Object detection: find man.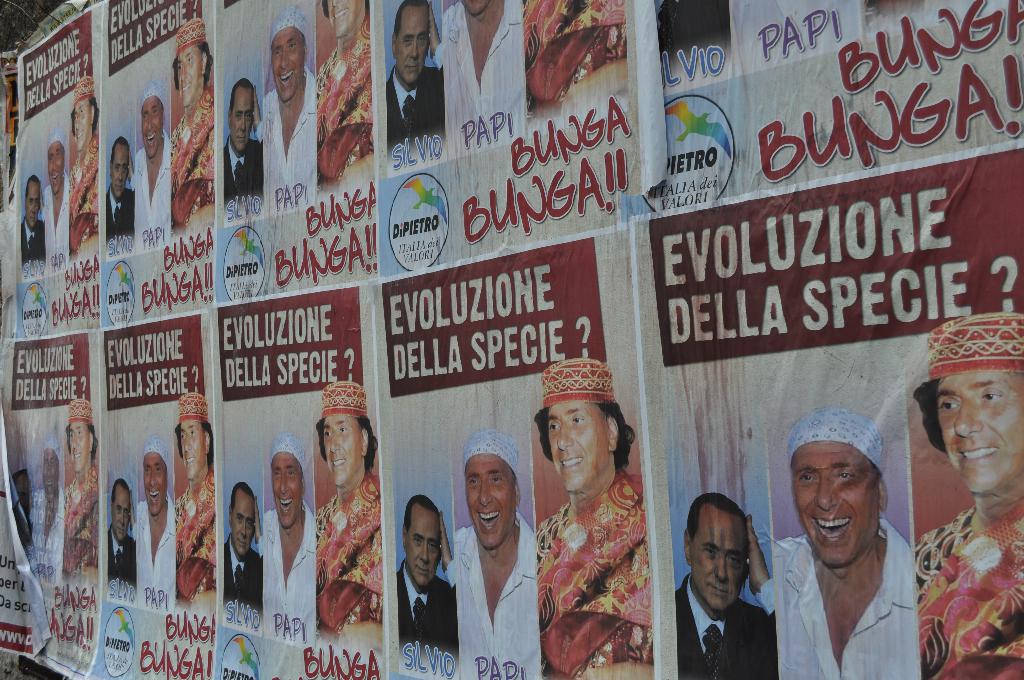
Rect(51, 90, 113, 231).
